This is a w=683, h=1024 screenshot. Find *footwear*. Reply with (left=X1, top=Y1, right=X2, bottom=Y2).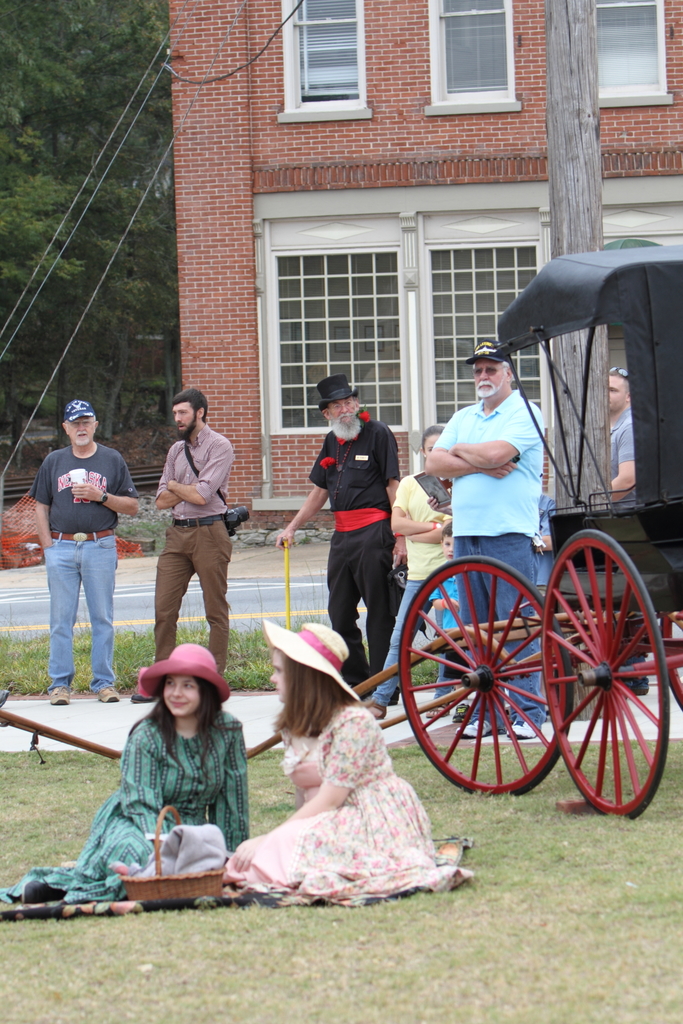
(left=49, top=685, right=70, bottom=713).
